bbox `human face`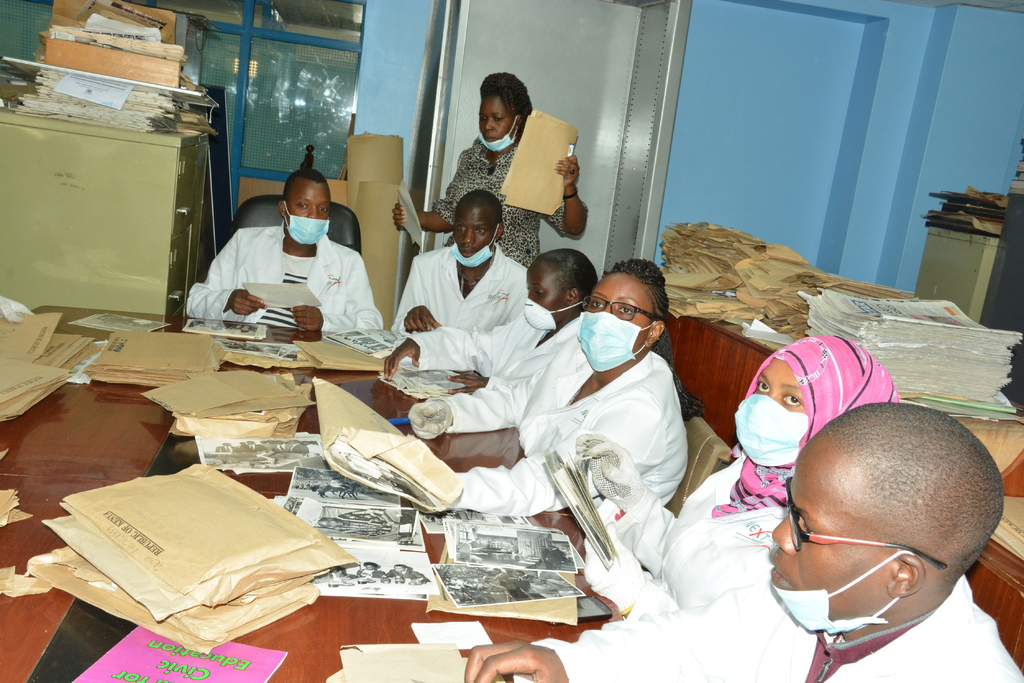
l=455, t=206, r=499, b=252
